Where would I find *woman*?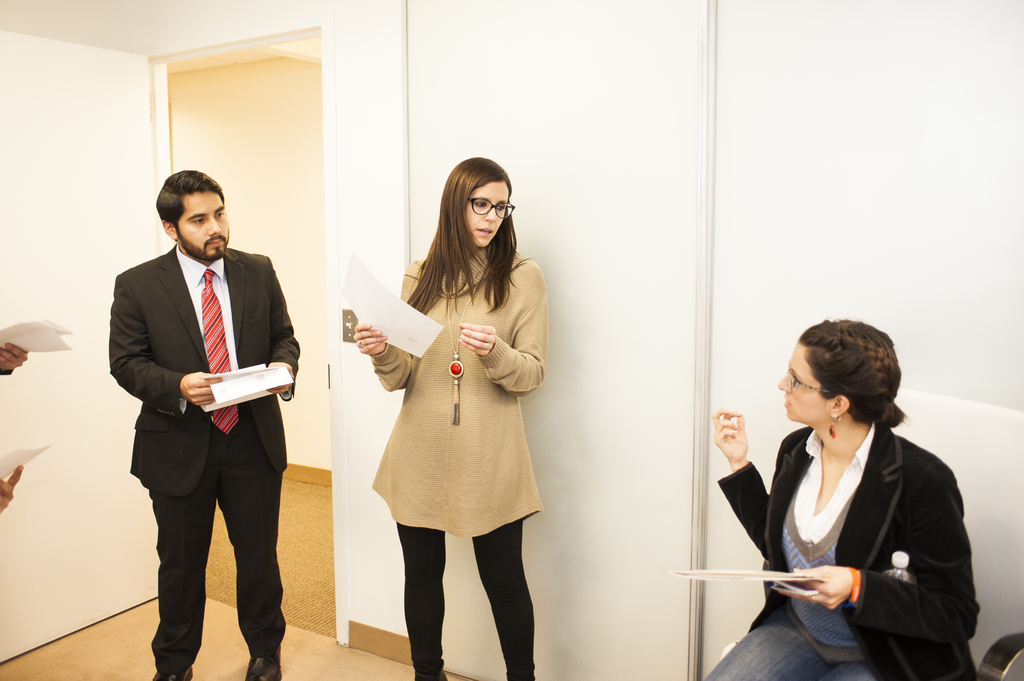
At box=[349, 151, 551, 680].
